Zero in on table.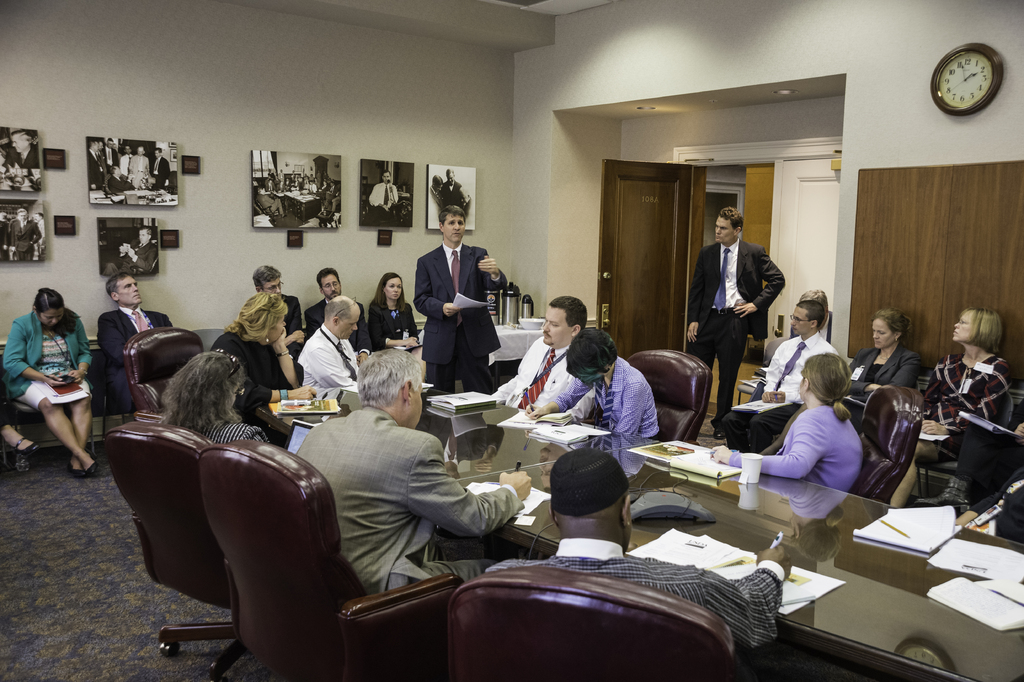
Zeroed in: box=[255, 381, 1023, 681].
